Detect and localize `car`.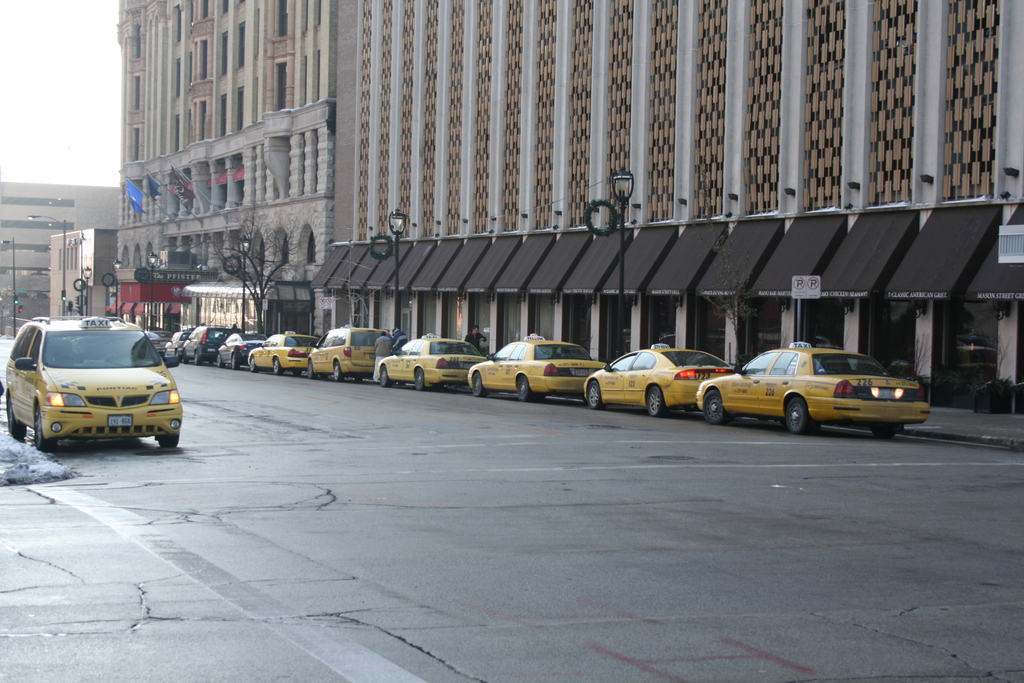
Localized at <bbox>246, 331, 317, 373</bbox>.
